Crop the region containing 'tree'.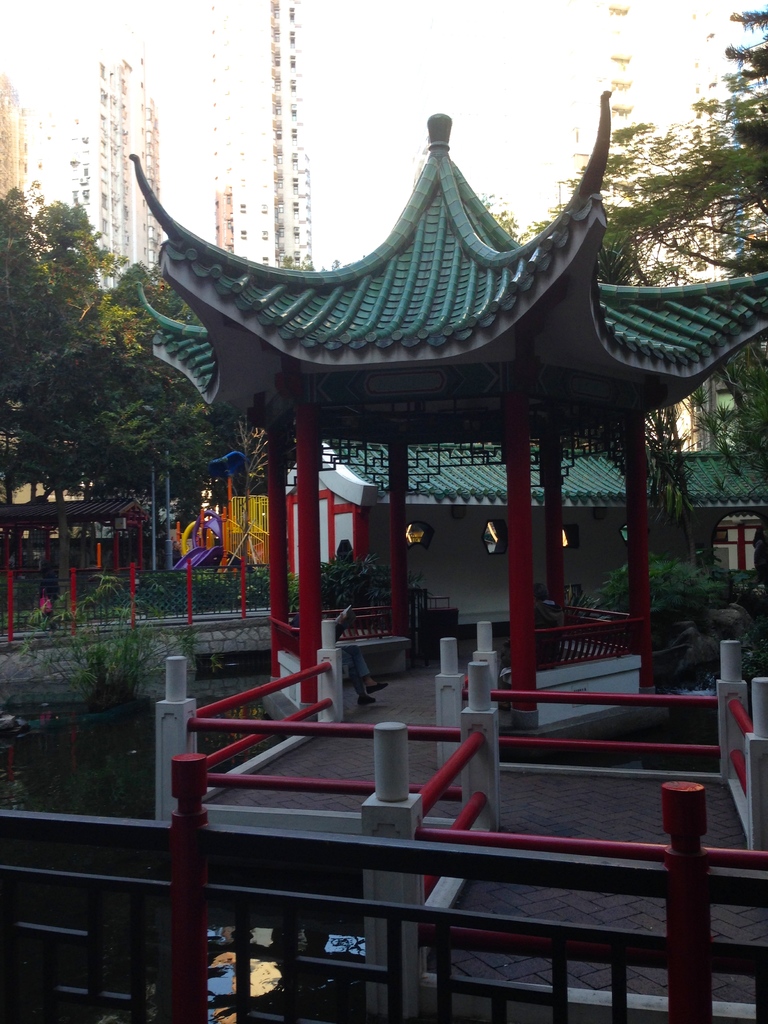
Crop region: left=719, top=3, right=767, bottom=268.
